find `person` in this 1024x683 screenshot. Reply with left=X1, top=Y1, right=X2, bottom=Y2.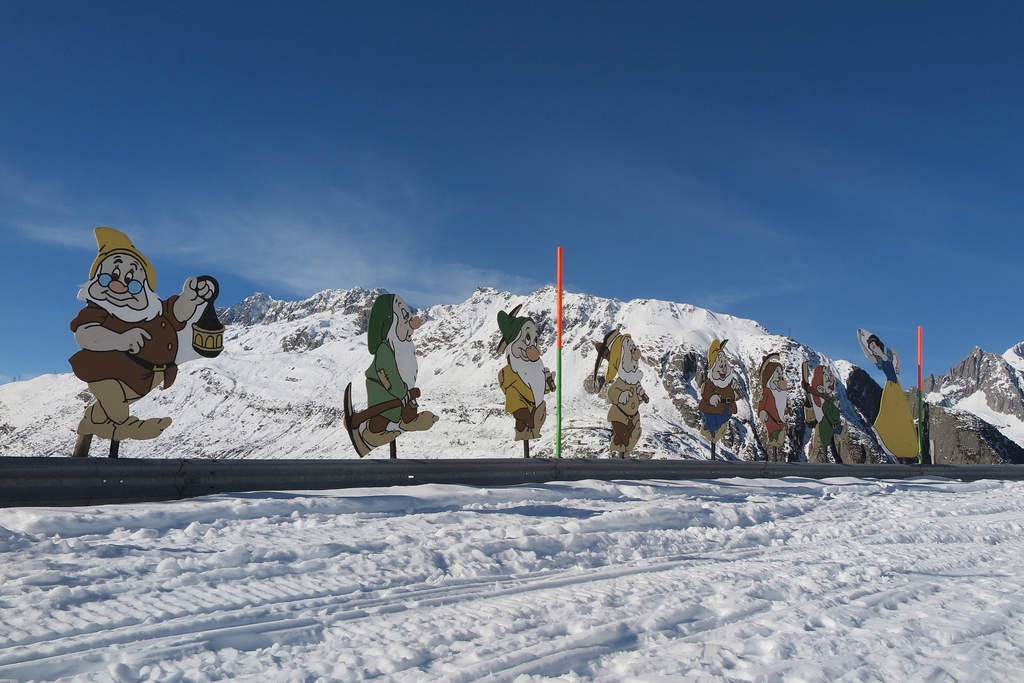
left=495, top=303, right=554, bottom=429.
